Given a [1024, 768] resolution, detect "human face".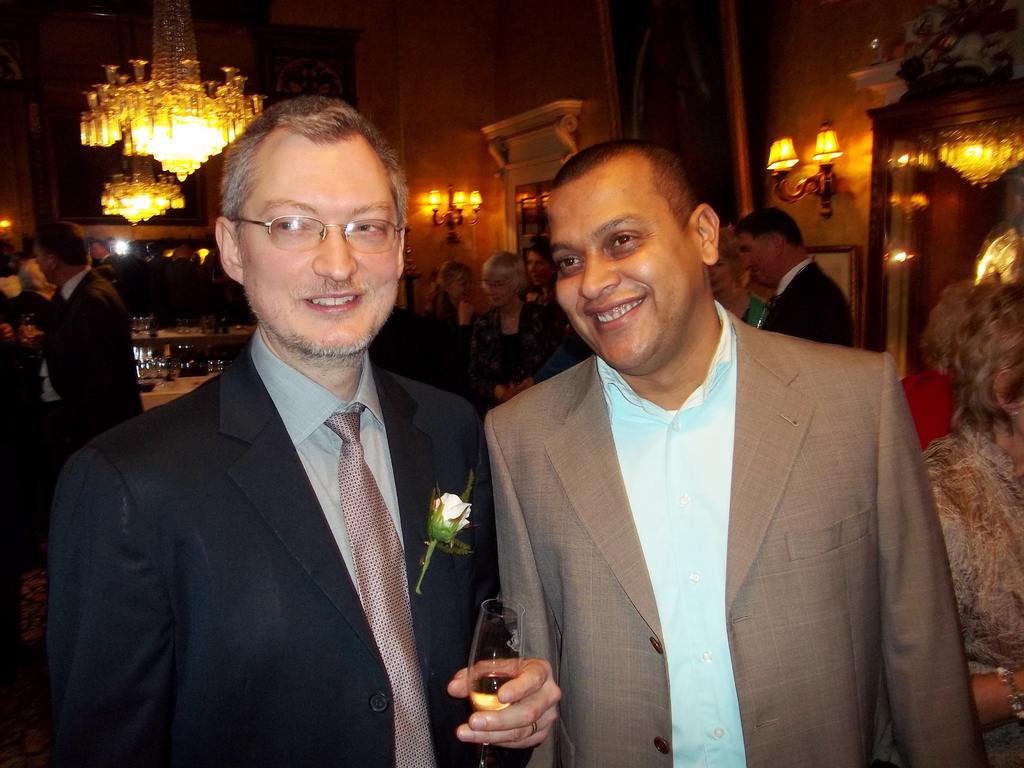
bbox(548, 170, 701, 367).
